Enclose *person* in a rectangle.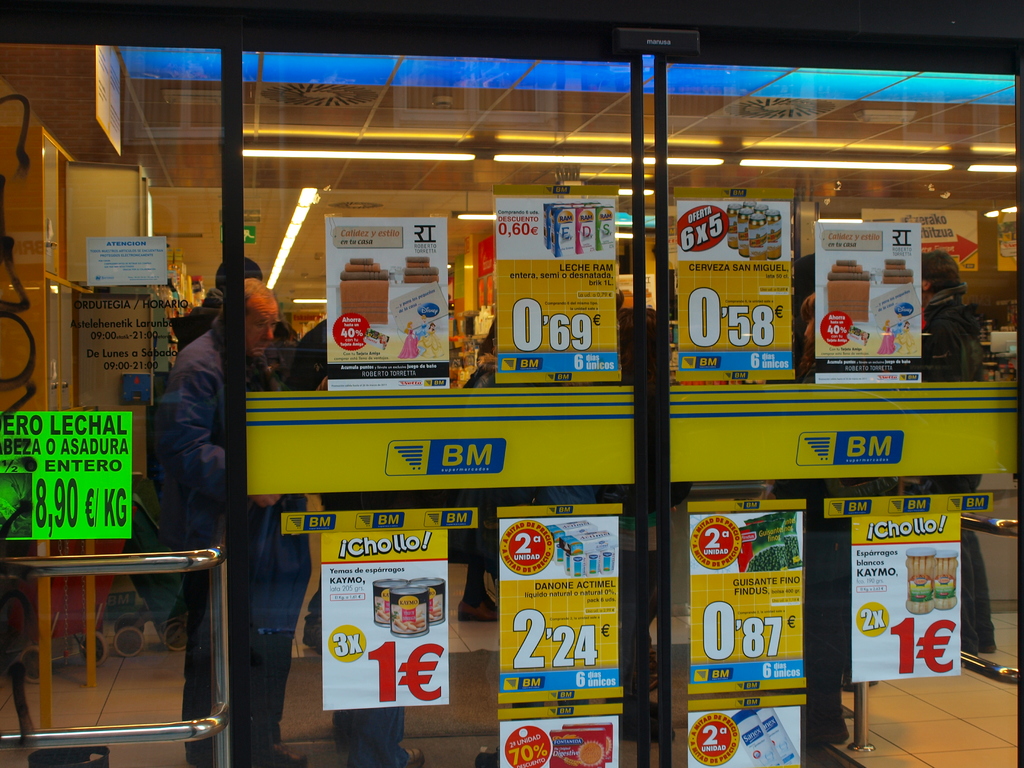
Rect(892, 311, 903, 335).
